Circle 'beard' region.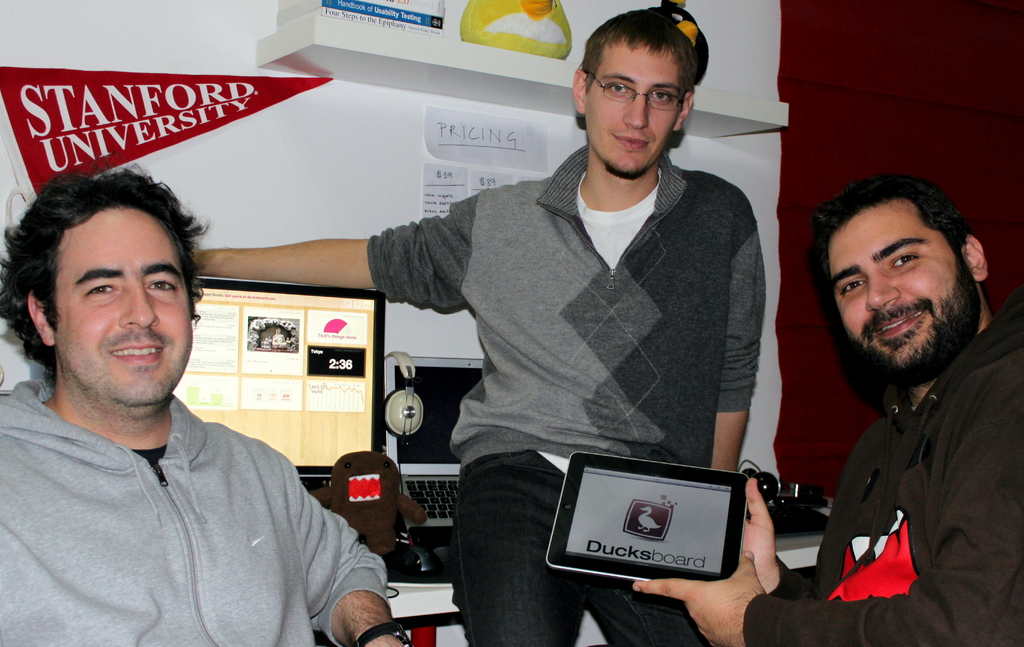
Region: BBox(839, 231, 986, 395).
